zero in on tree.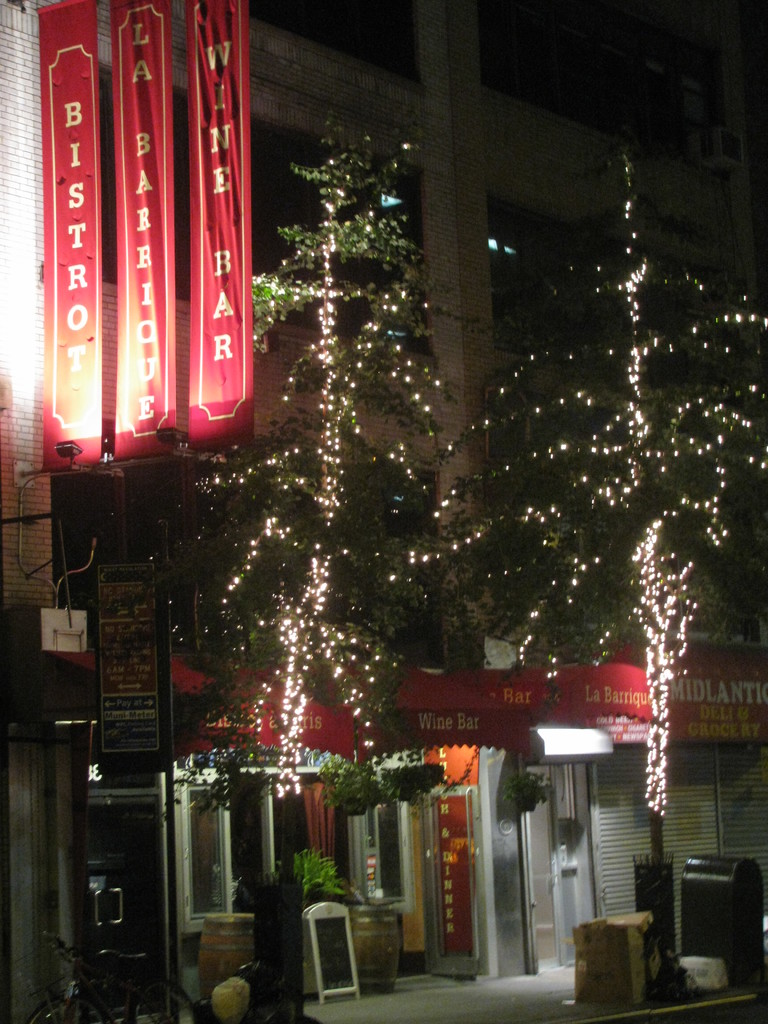
Zeroed in: detection(111, 83, 486, 845).
